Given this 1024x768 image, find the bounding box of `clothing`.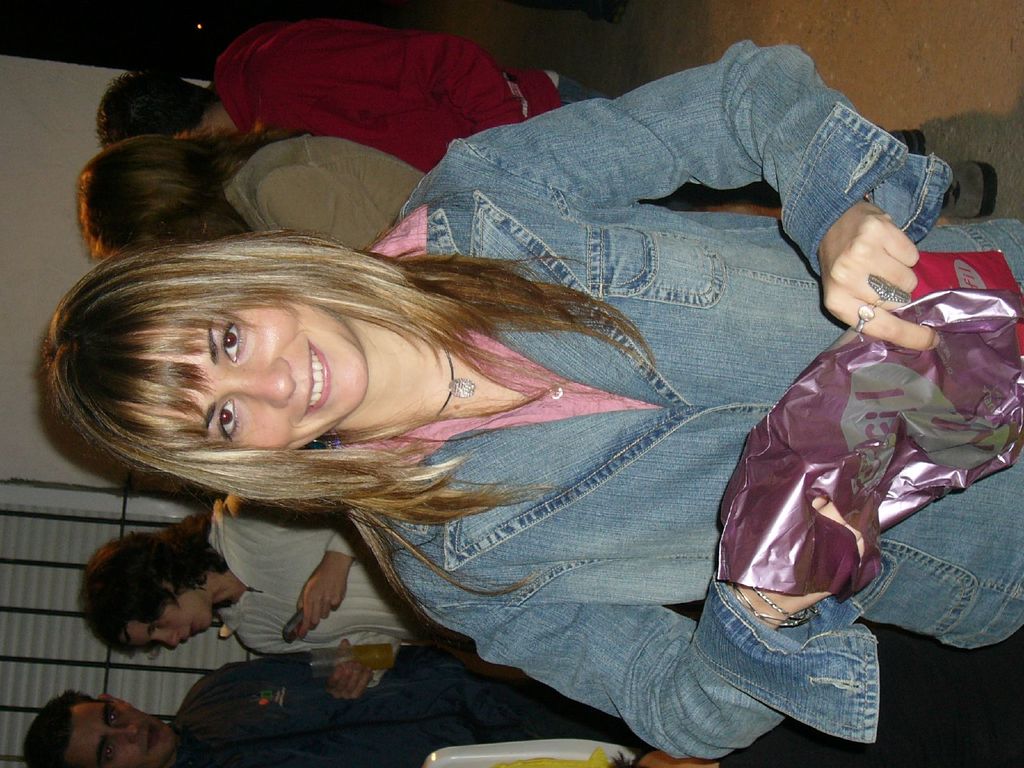
178/24/575/172.
